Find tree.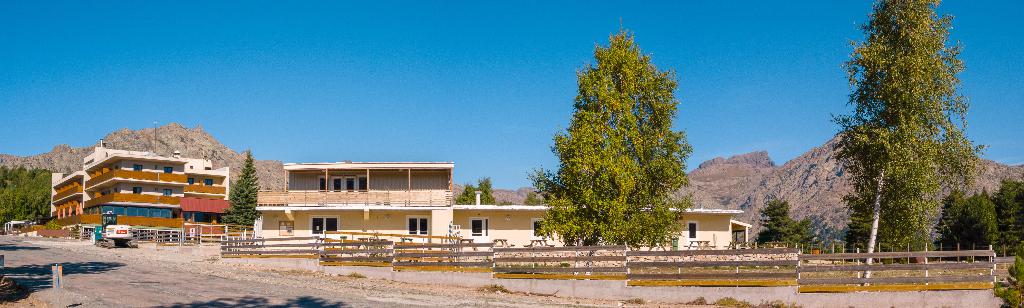
<bbox>986, 251, 1023, 307</bbox>.
